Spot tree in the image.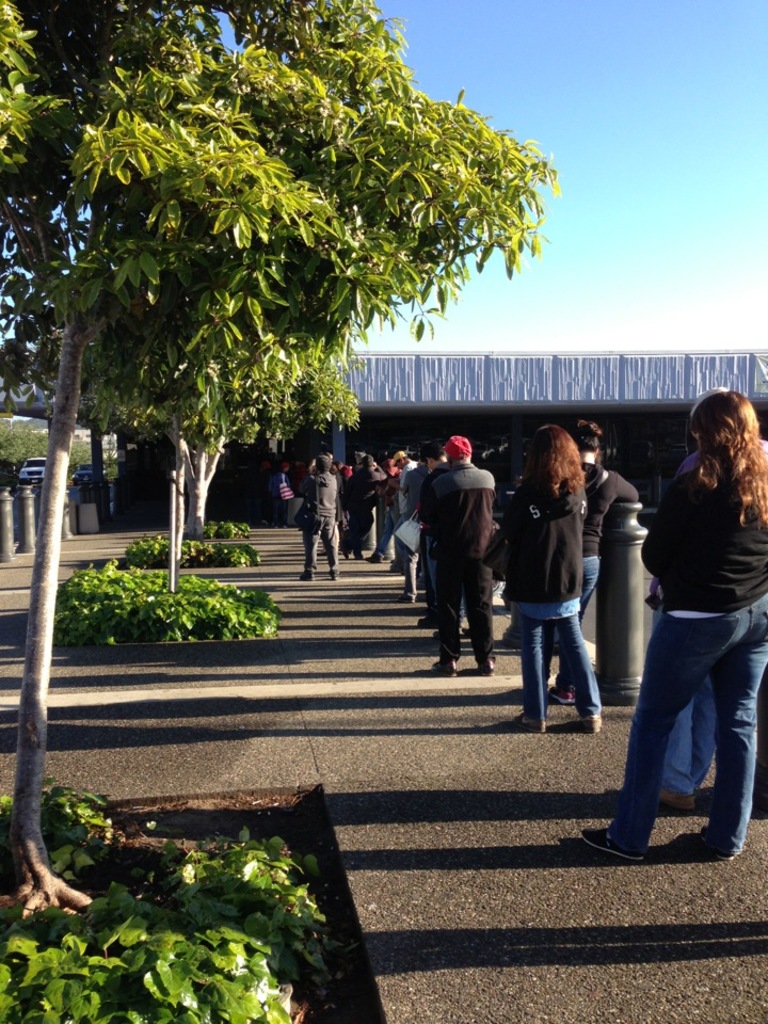
tree found at 38,208,294,595.
